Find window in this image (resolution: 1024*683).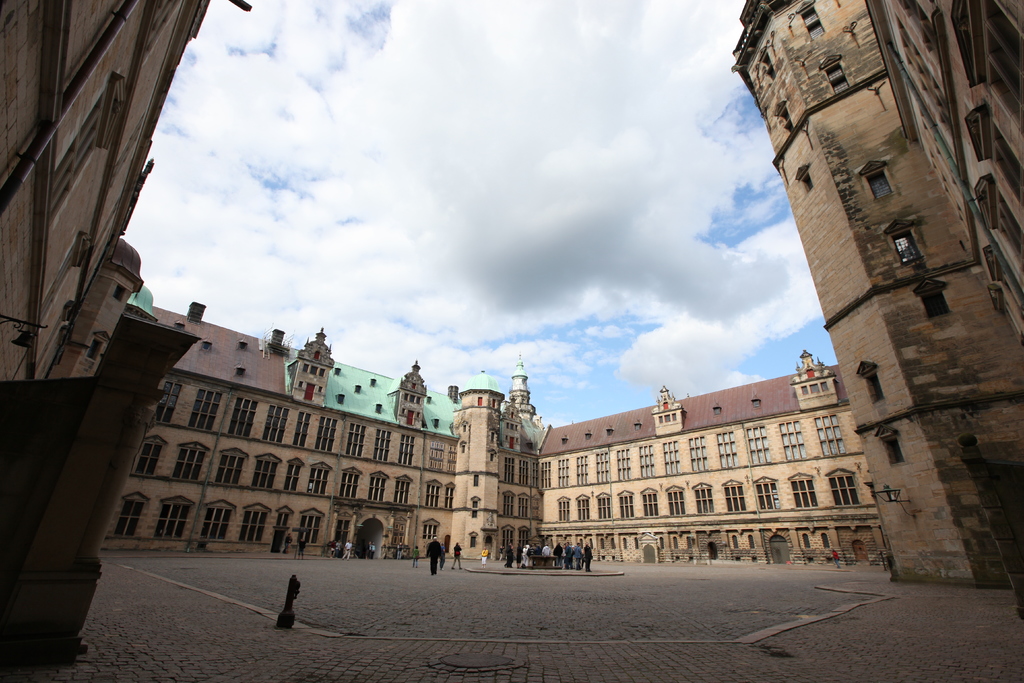
locate(950, 0, 1023, 131).
